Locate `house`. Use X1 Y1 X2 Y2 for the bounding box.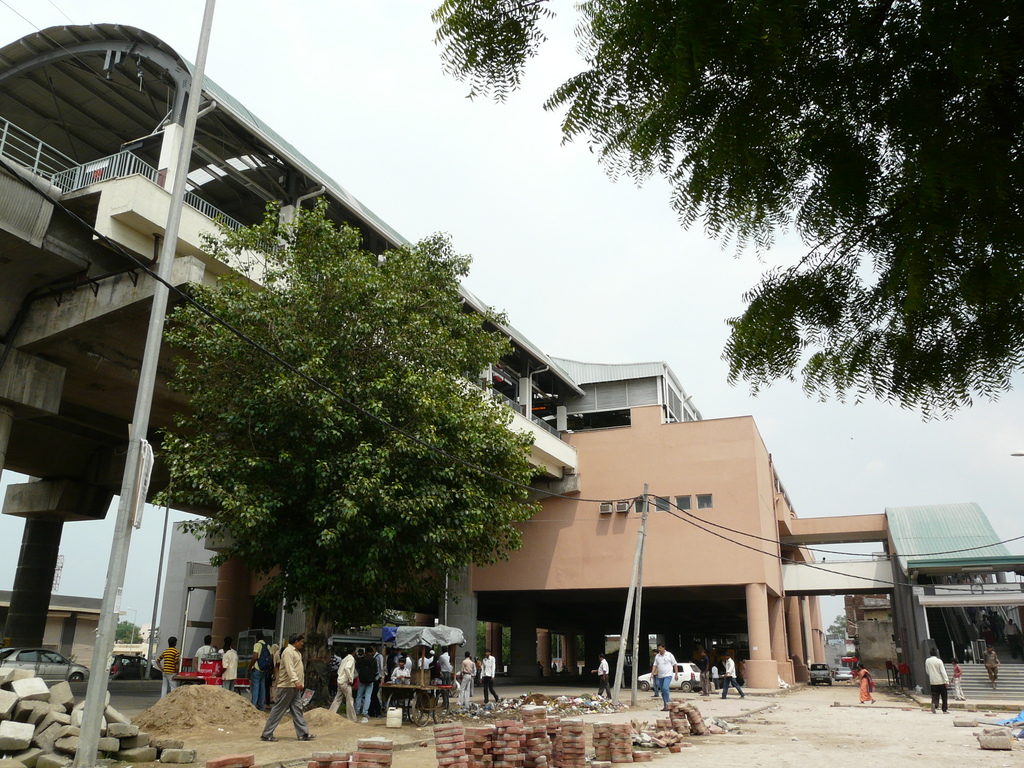
843 586 890 644.
